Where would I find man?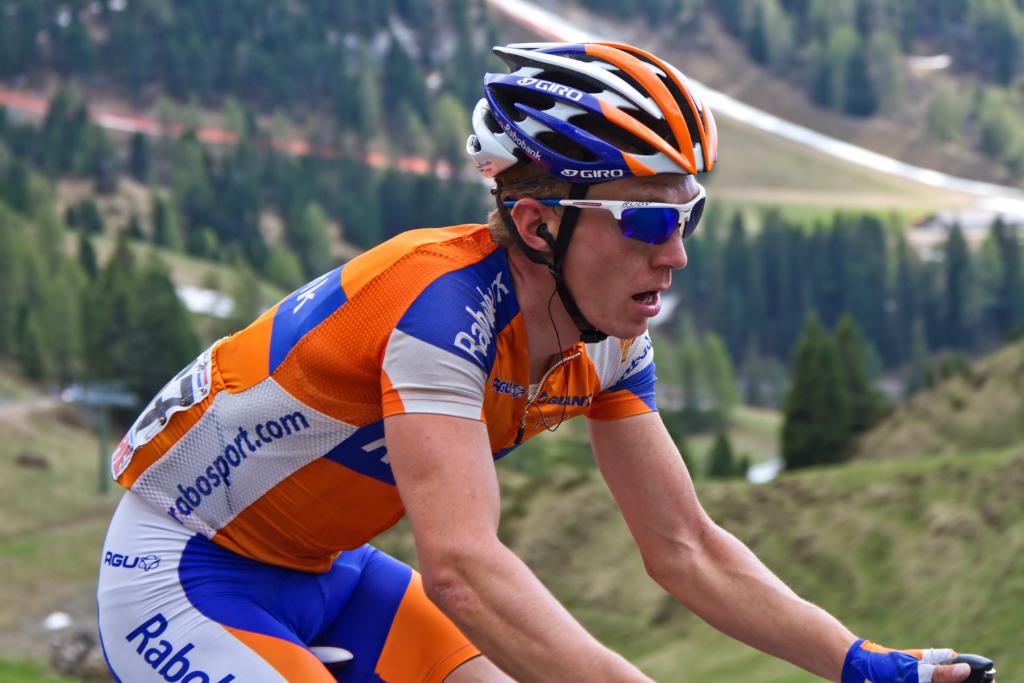
At x1=55, y1=68, x2=913, y2=682.
